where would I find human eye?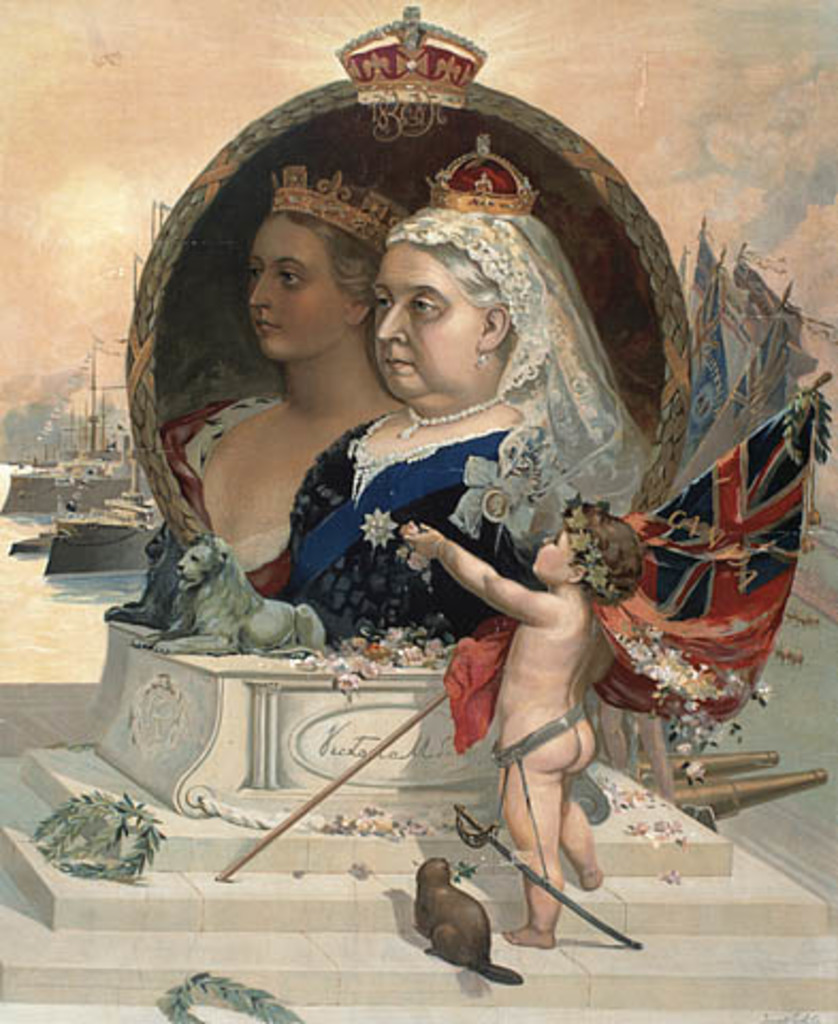
At [373,290,399,305].
